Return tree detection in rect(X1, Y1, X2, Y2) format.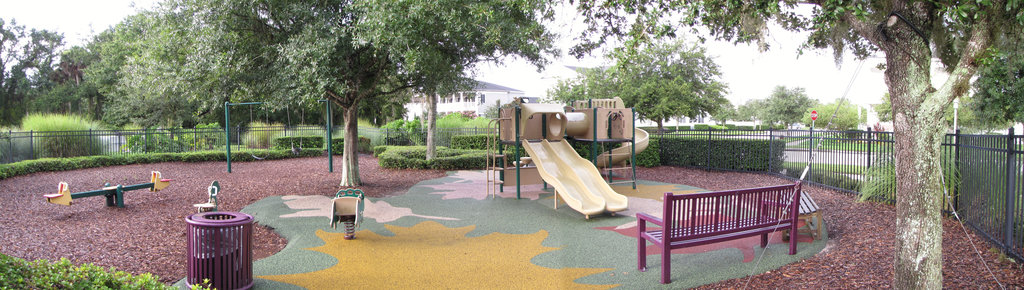
rect(159, 0, 566, 200).
